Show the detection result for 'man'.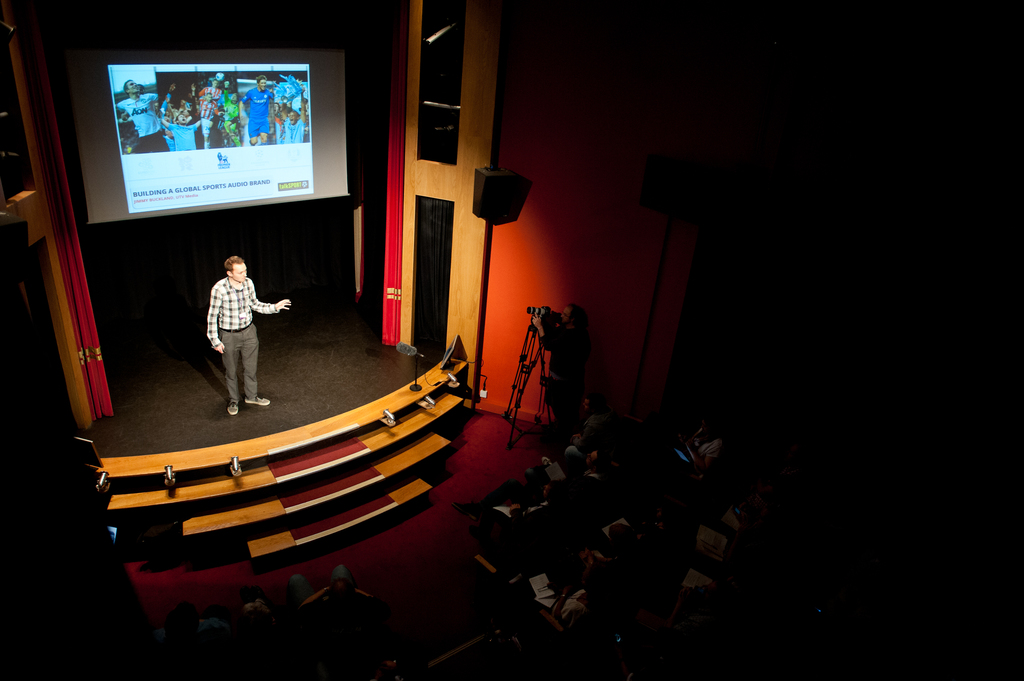
202,254,297,416.
